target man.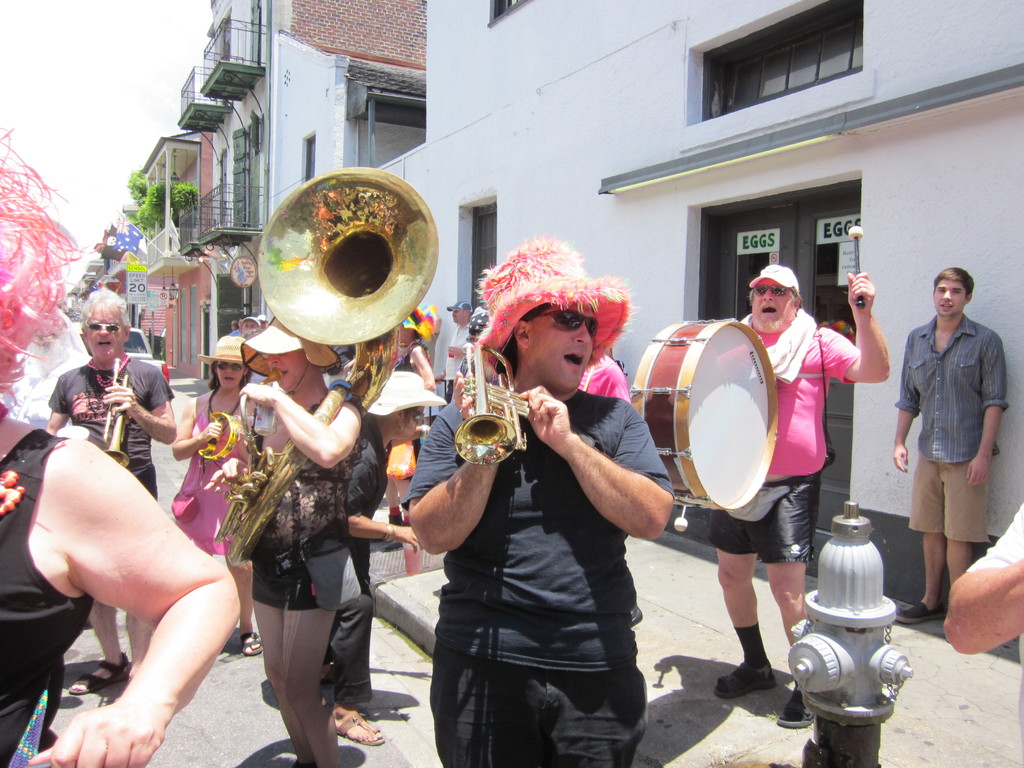
Target region: box=[436, 300, 474, 411].
